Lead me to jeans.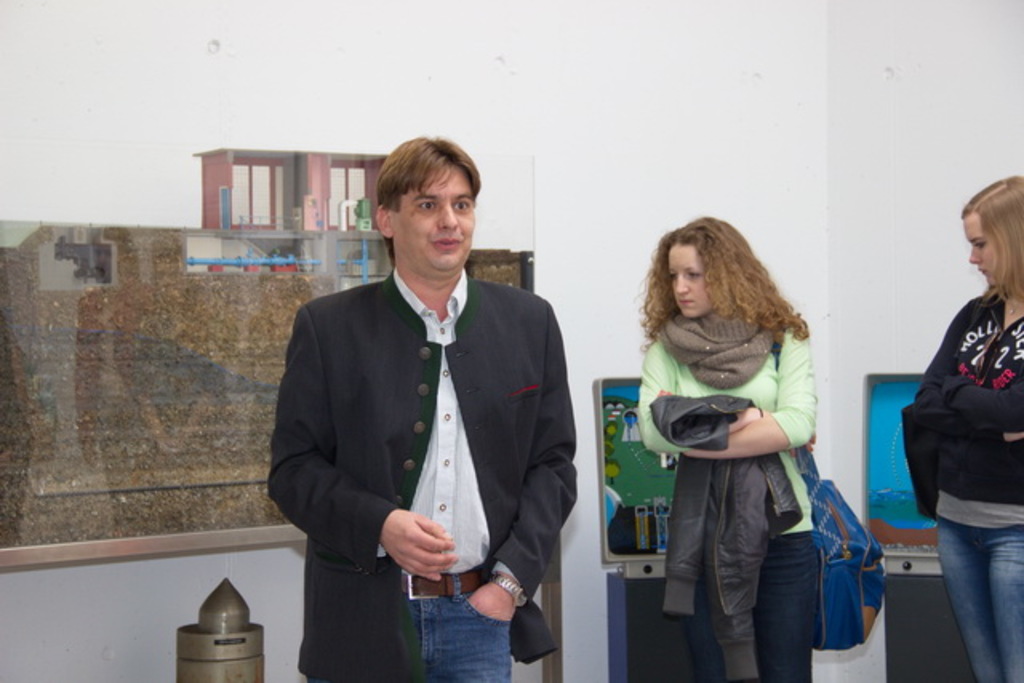
Lead to x1=931 y1=499 x2=1021 y2=665.
